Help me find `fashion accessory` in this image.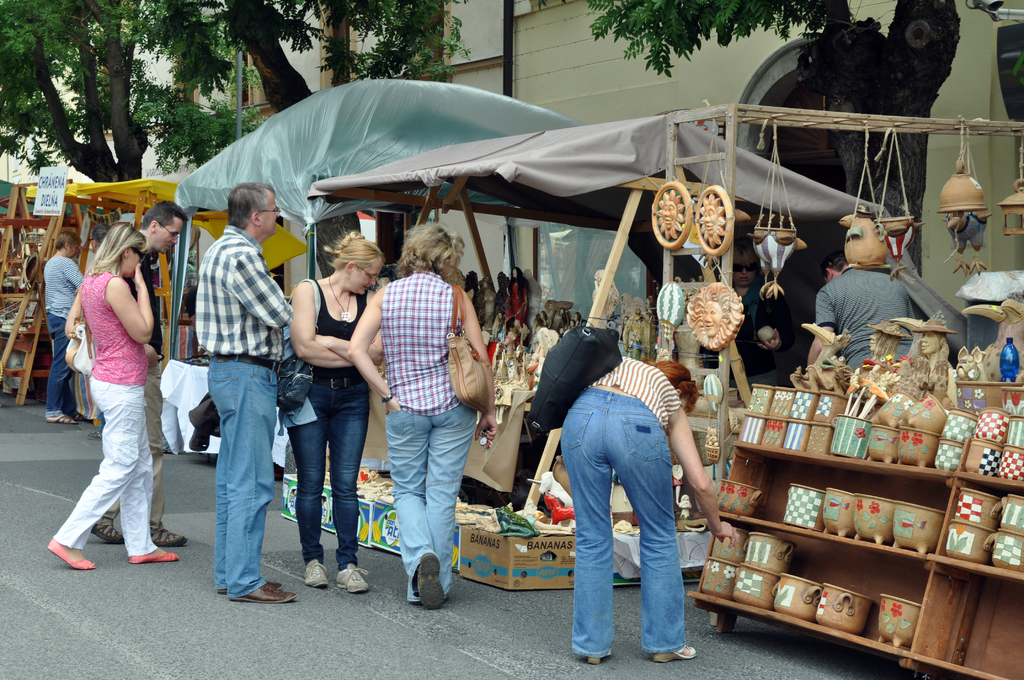
Found it: box(226, 572, 296, 604).
